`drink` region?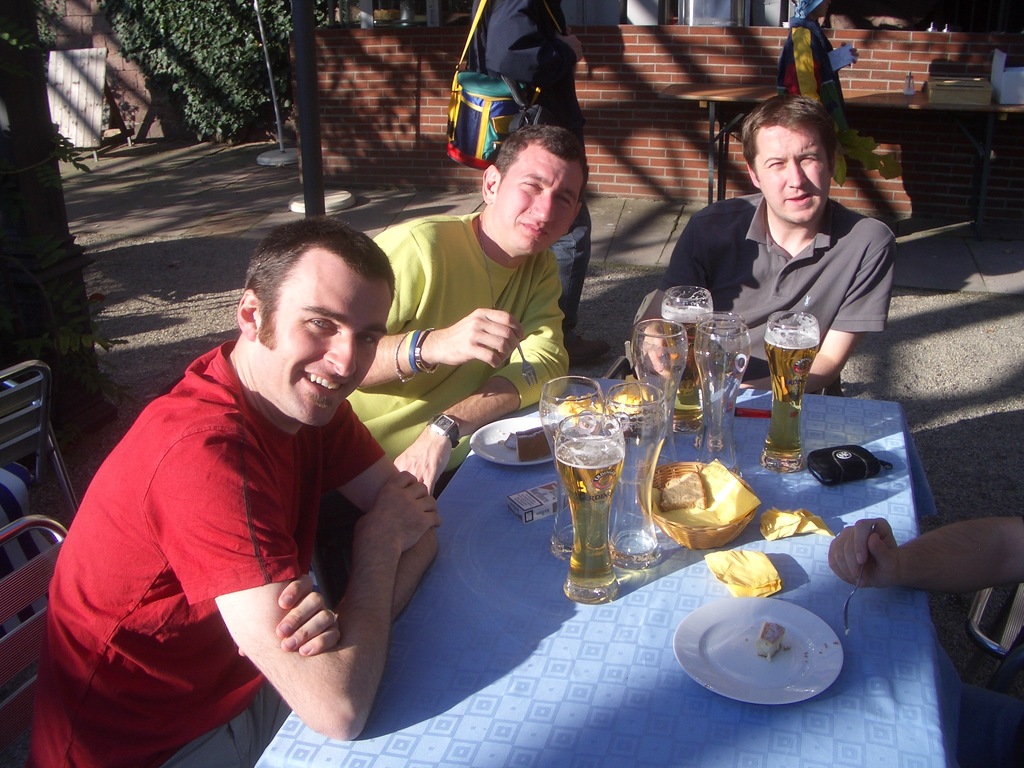
[left=762, top=340, right=821, bottom=476]
